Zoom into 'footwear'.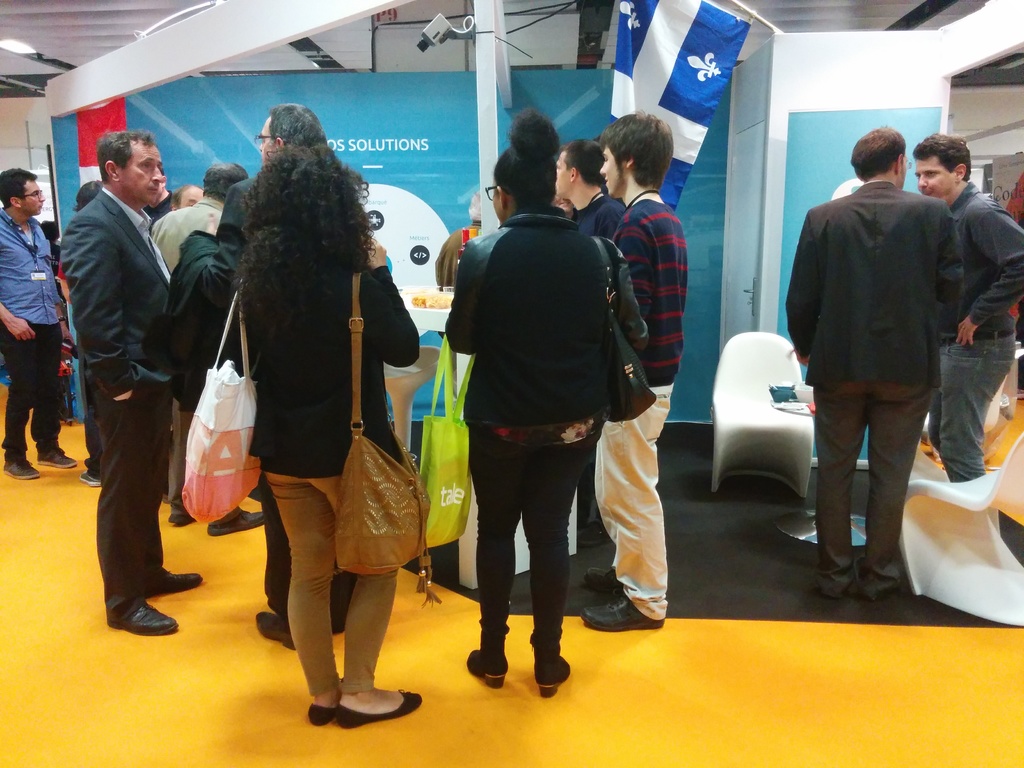
Zoom target: [left=148, top=566, right=205, bottom=596].
